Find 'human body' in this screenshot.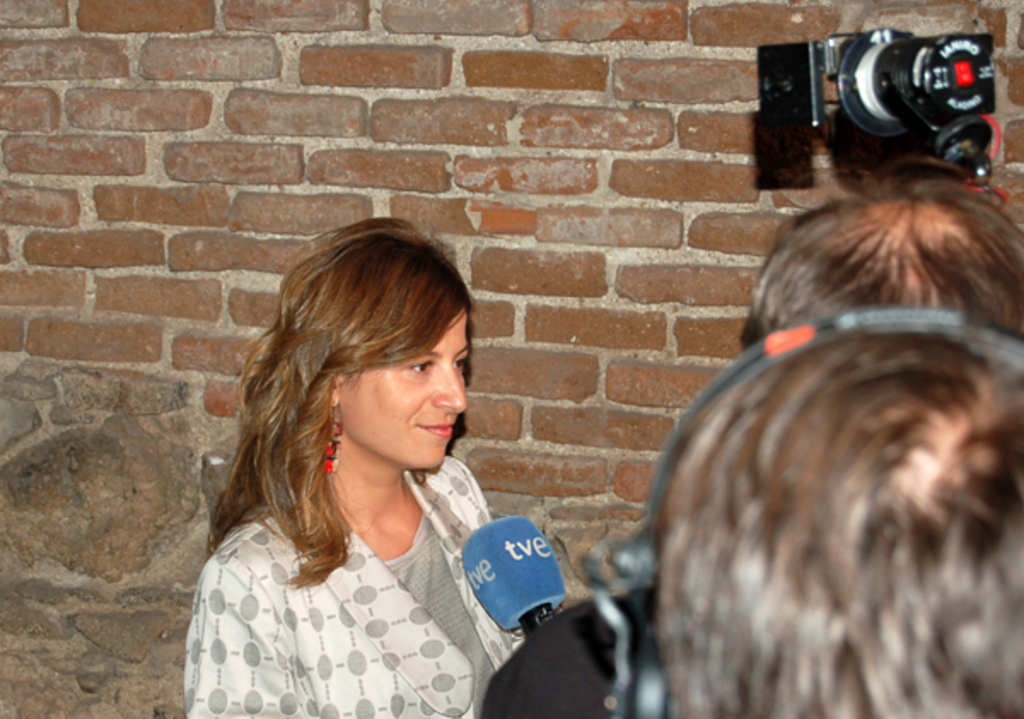
The bounding box for 'human body' is 176 217 539 718.
